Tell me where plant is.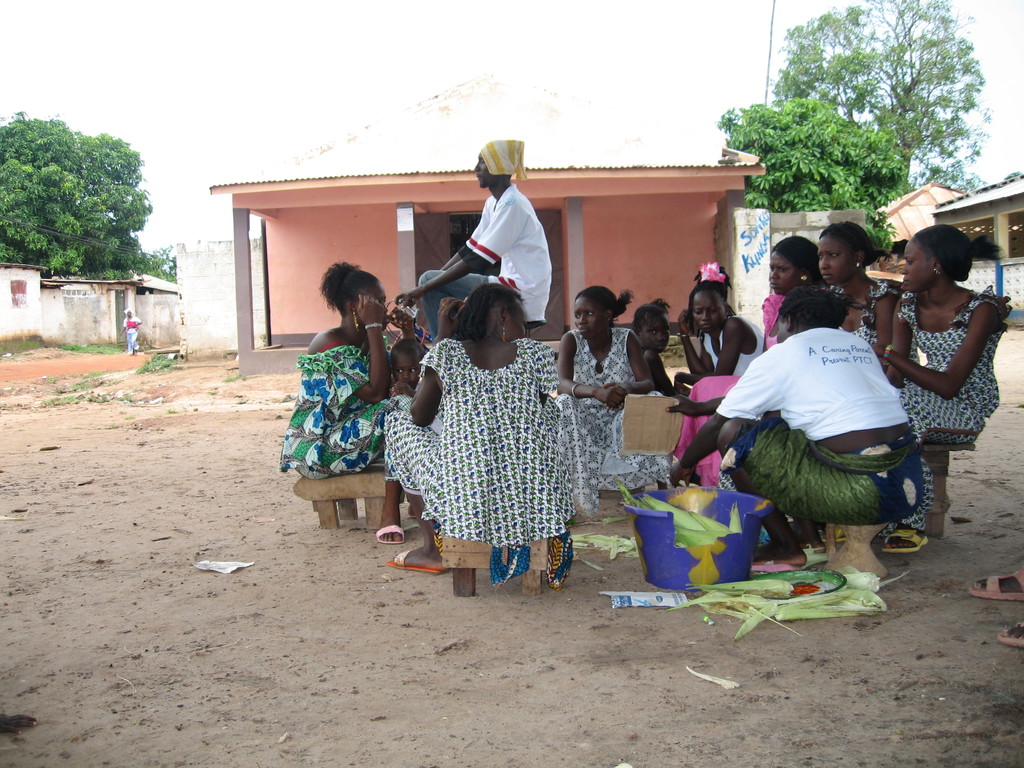
plant is at select_region(56, 337, 137, 360).
